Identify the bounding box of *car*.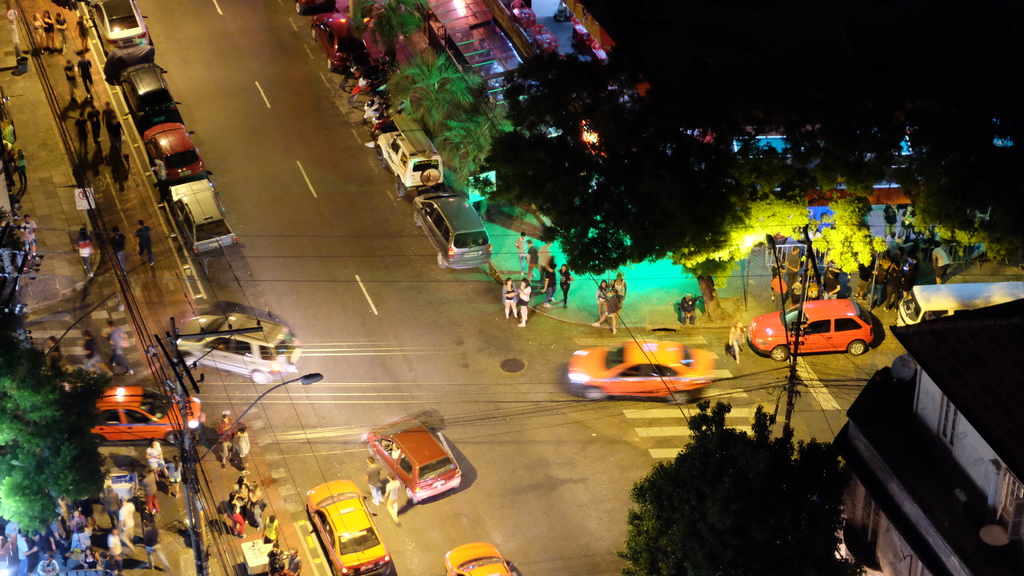
[x1=292, y1=0, x2=339, y2=11].
